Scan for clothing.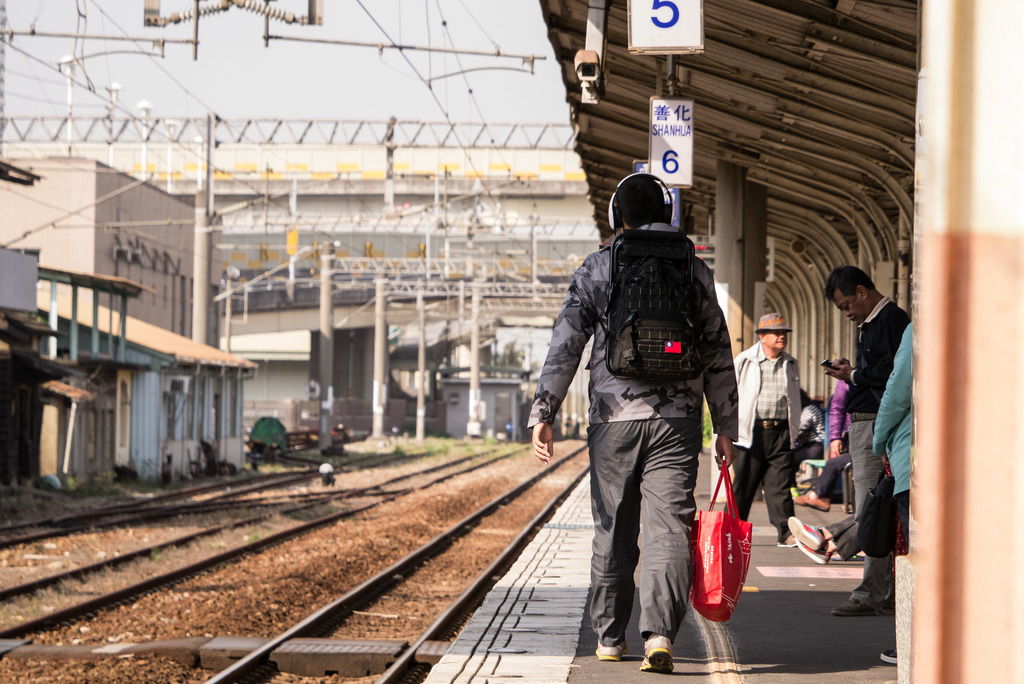
Scan result: bbox=[724, 339, 811, 535].
